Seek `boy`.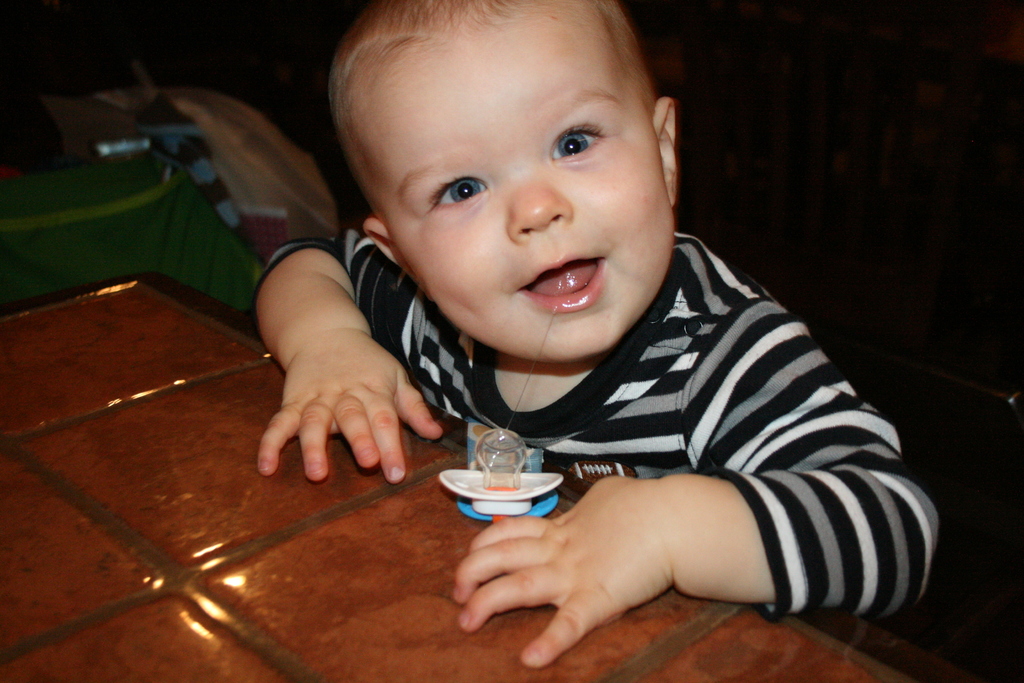
region(238, 19, 894, 561).
